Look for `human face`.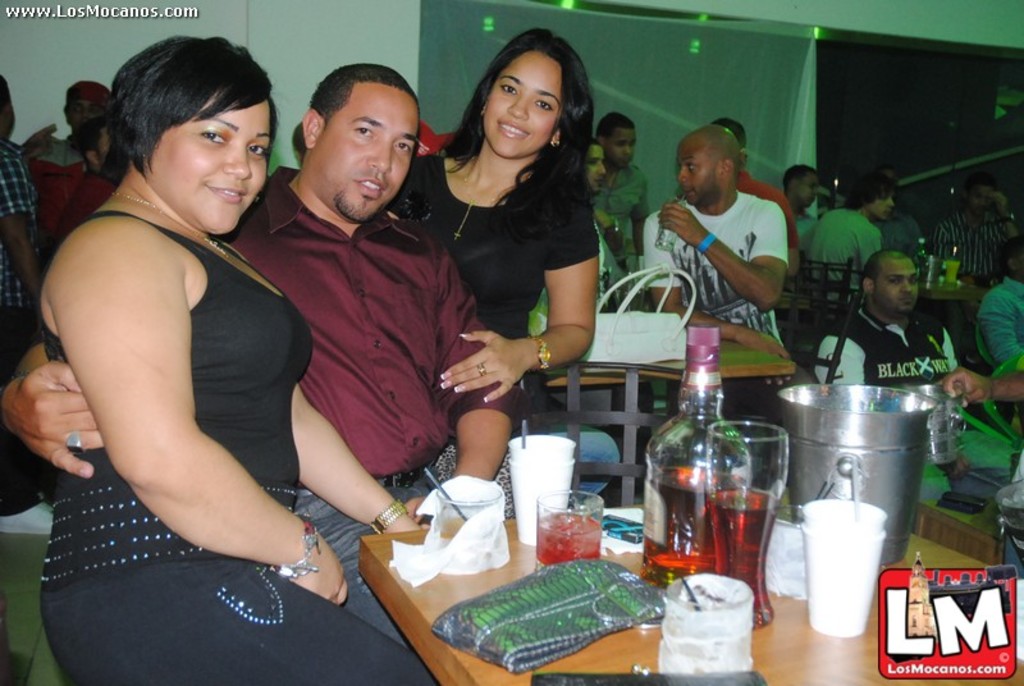
Found: bbox(485, 52, 562, 159).
